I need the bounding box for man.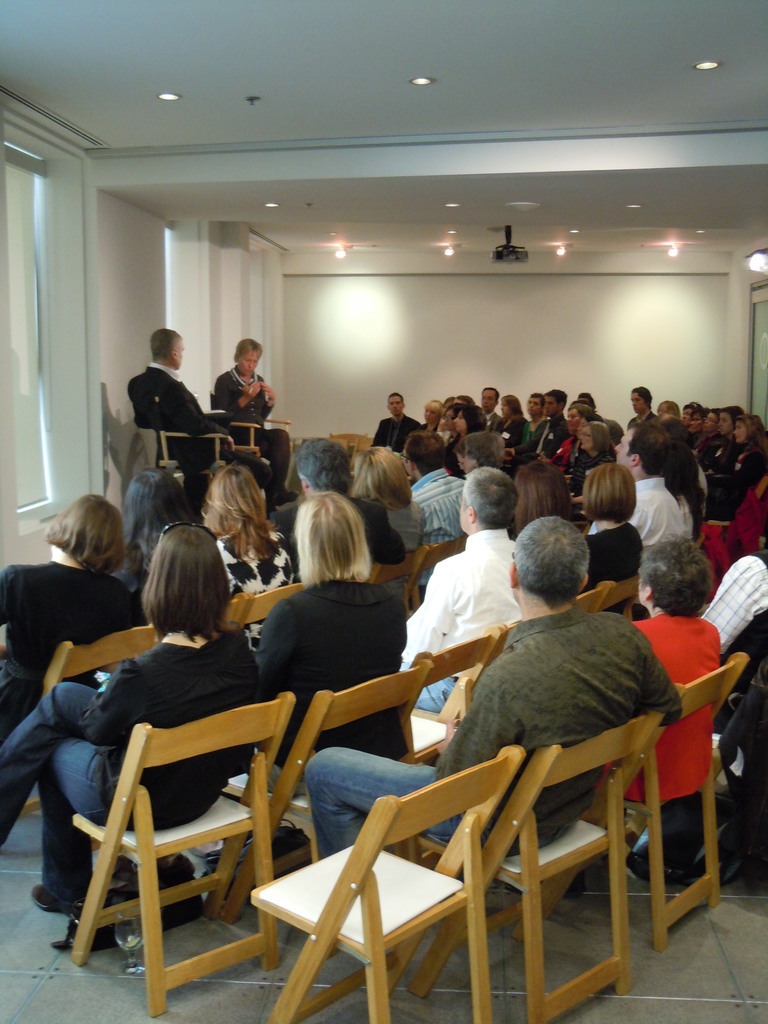
Here it is: pyautogui.locateOnScreen(620, 386, 656, 424).
